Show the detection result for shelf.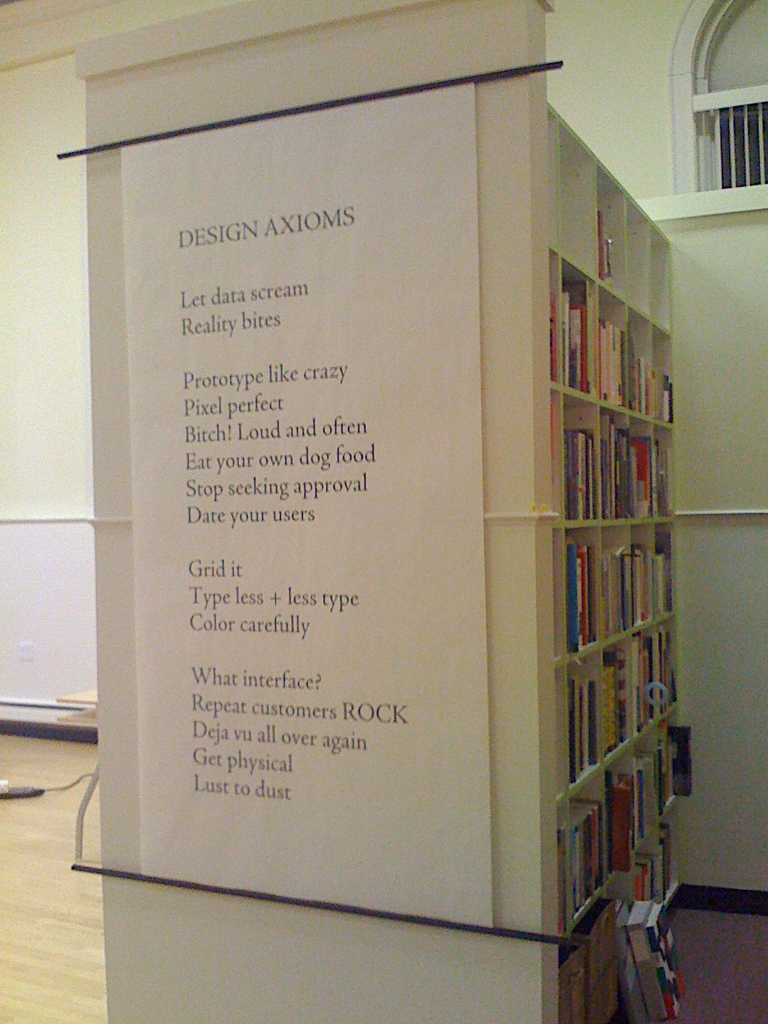
detection(635, 422, 684, 523).
